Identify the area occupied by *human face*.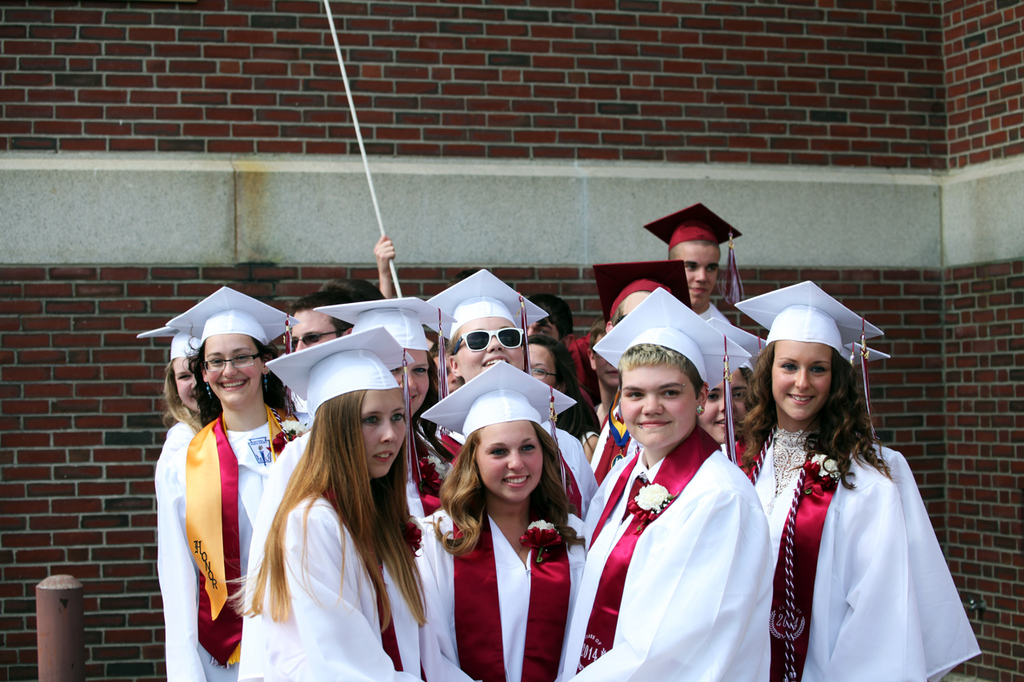
Area: [677,249,722,309].
